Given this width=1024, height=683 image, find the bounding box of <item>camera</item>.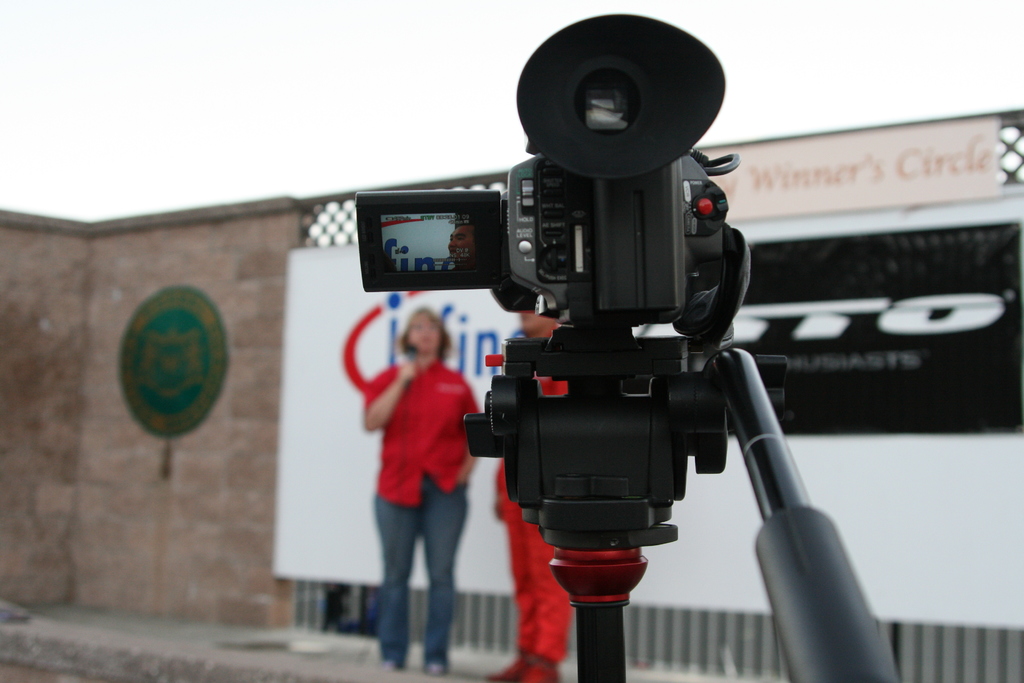
bbox=[351, 15, 750, 547].
